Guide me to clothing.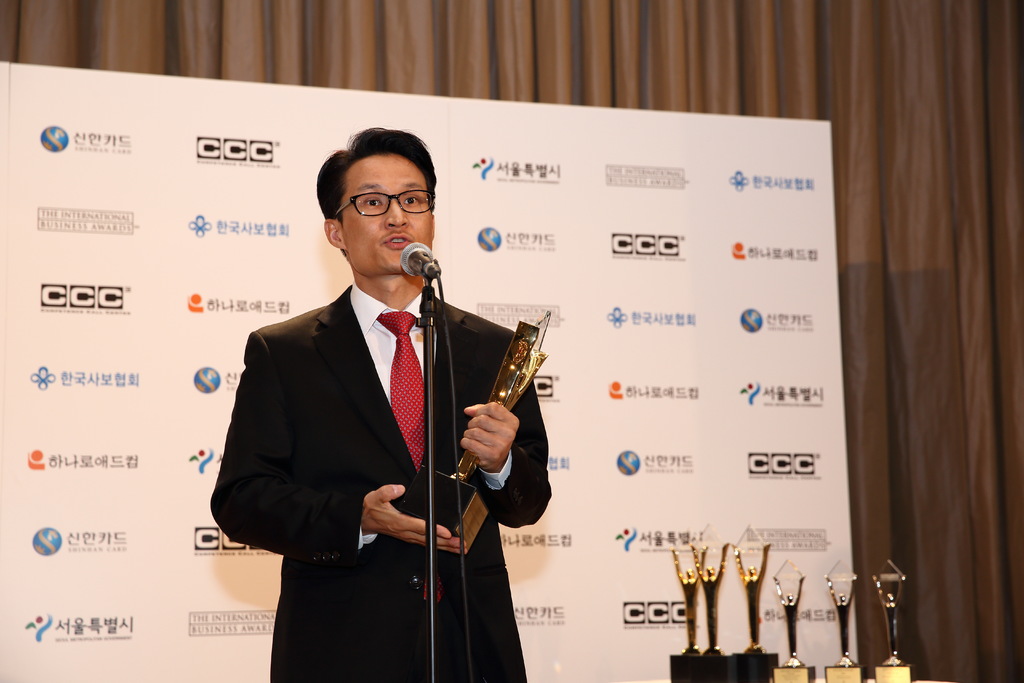
Guidance: (207,284,550,682).
